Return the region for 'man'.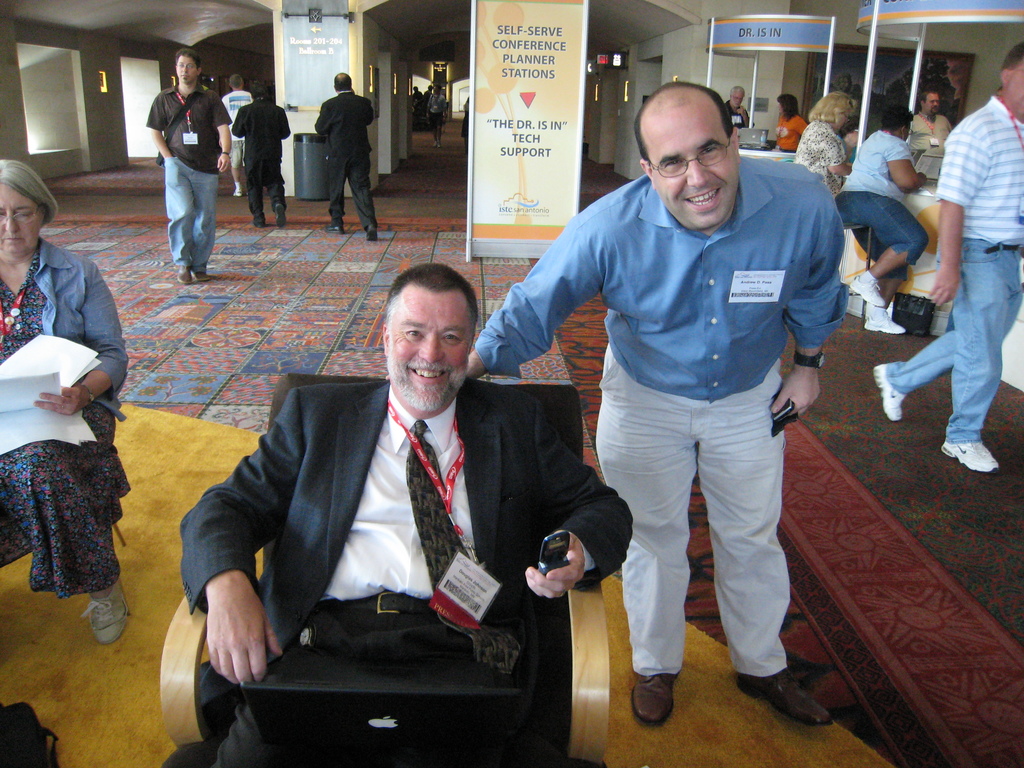
box(472, 86, 857, 723).
